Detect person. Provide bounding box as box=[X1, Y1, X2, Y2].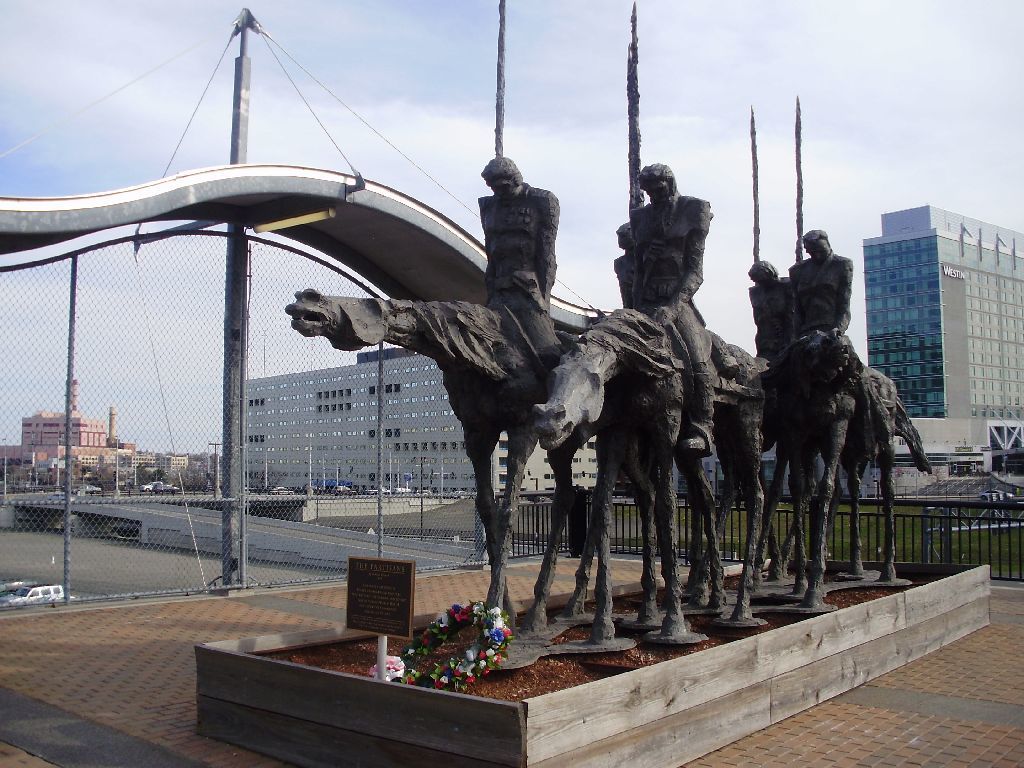
box=[748, 258, 793, 362].
